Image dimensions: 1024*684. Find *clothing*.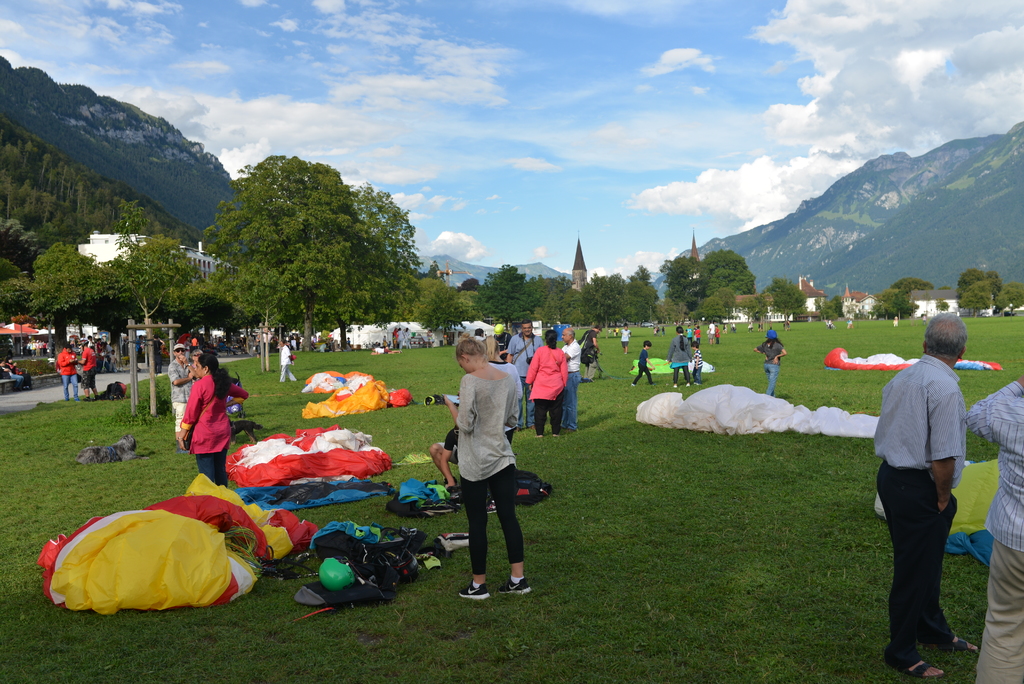
<box>445,358,531,572</box>.
